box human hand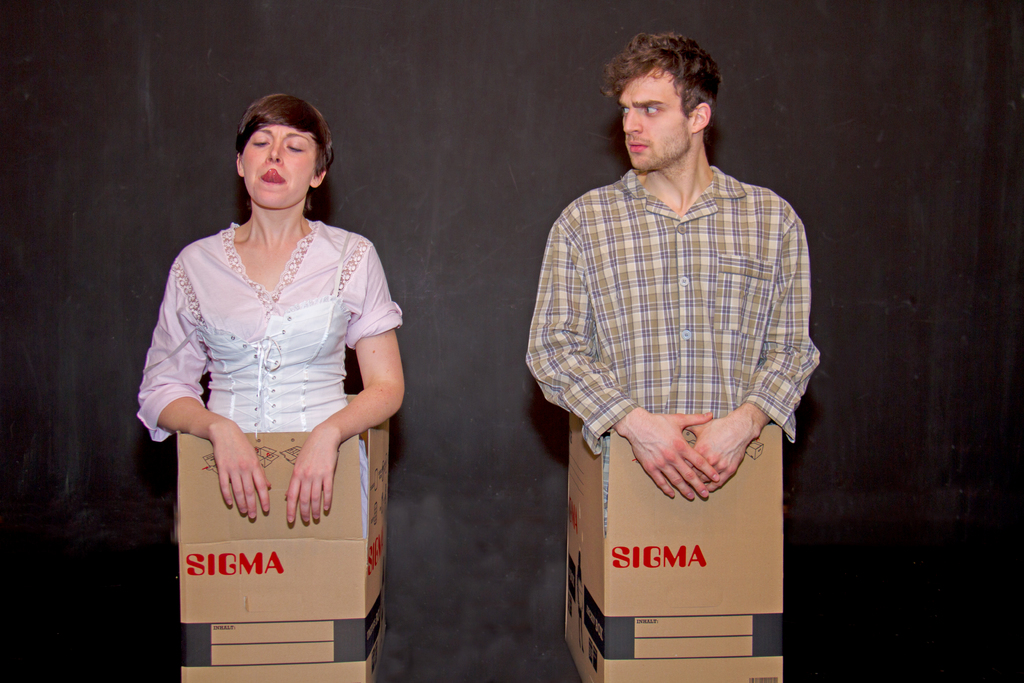
bbox=(624, 414, 717, 503)
